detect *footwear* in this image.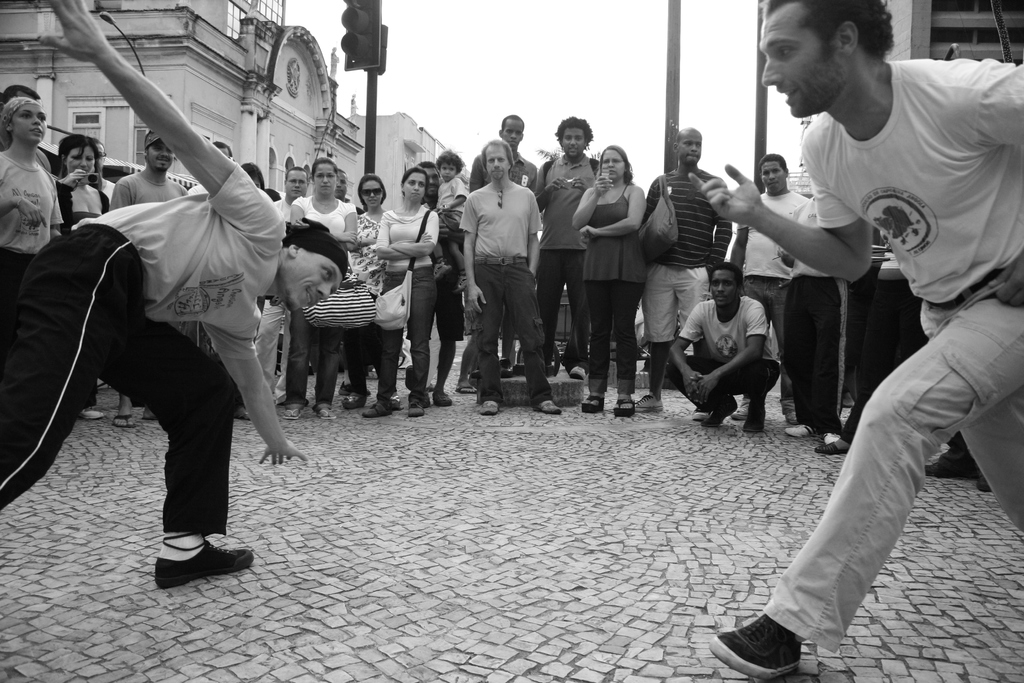
Detection: box(633, 395, 664, 412).
